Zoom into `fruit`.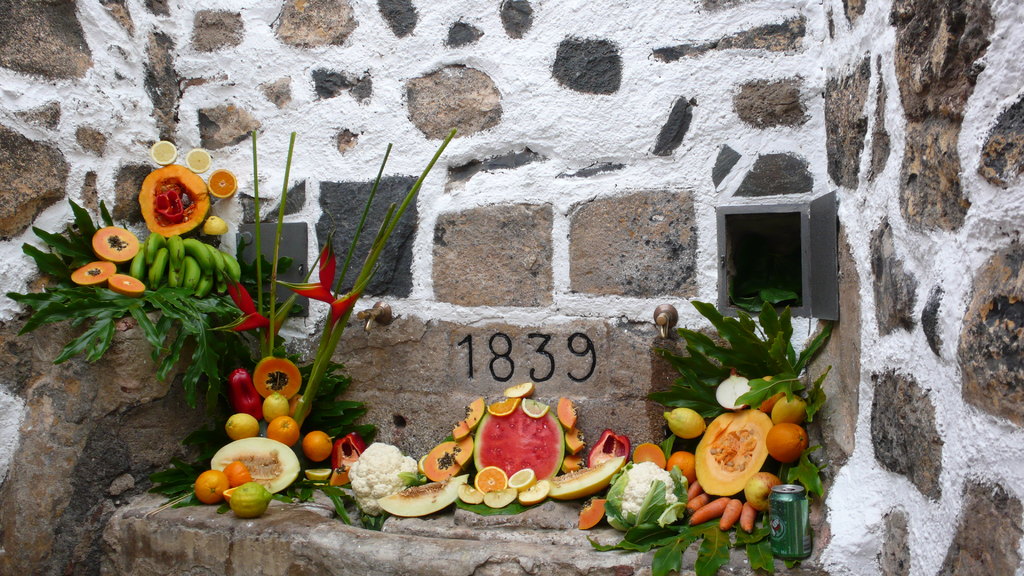
Zoom target: bbox(225, 413, 262, 436).
